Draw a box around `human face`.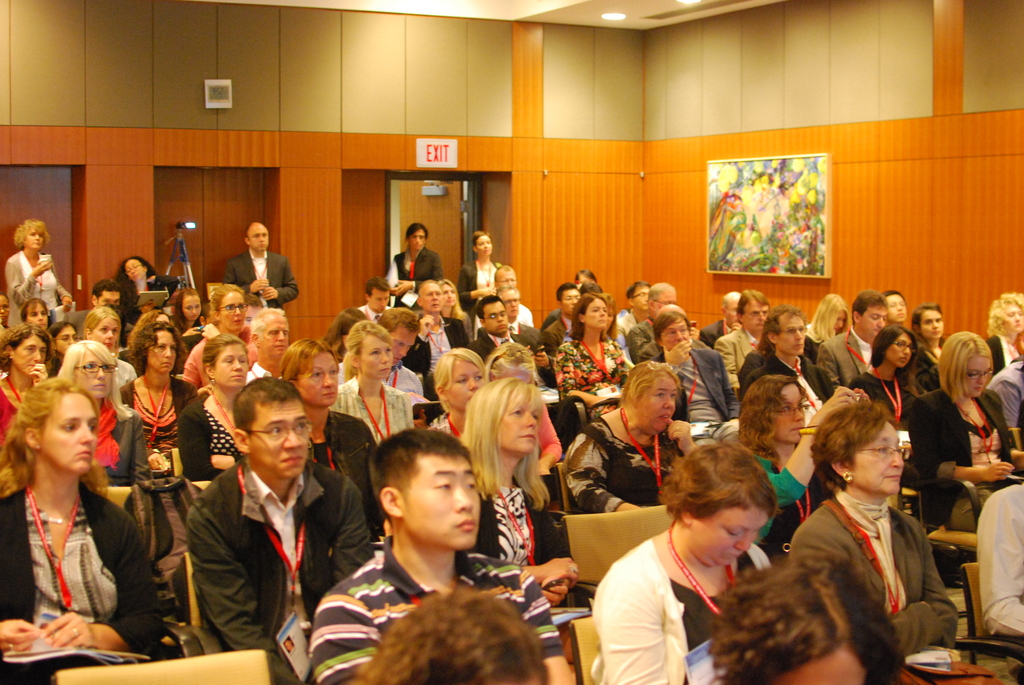
<box>388,326,417,363</box>.
